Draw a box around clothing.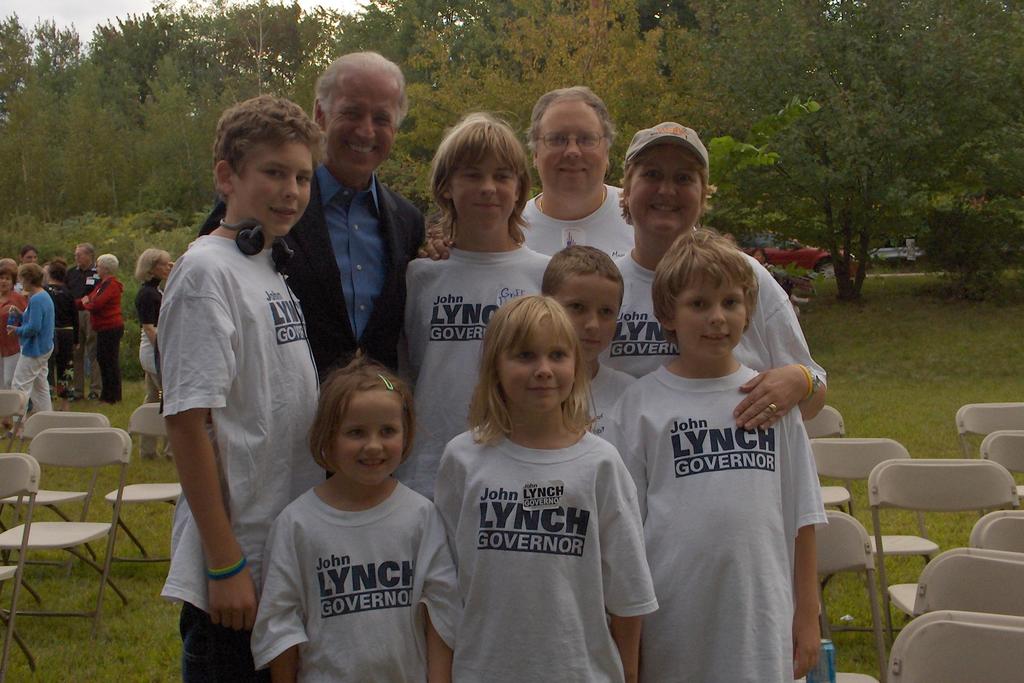
[left=0, top=290, right=31, bottom=418].
